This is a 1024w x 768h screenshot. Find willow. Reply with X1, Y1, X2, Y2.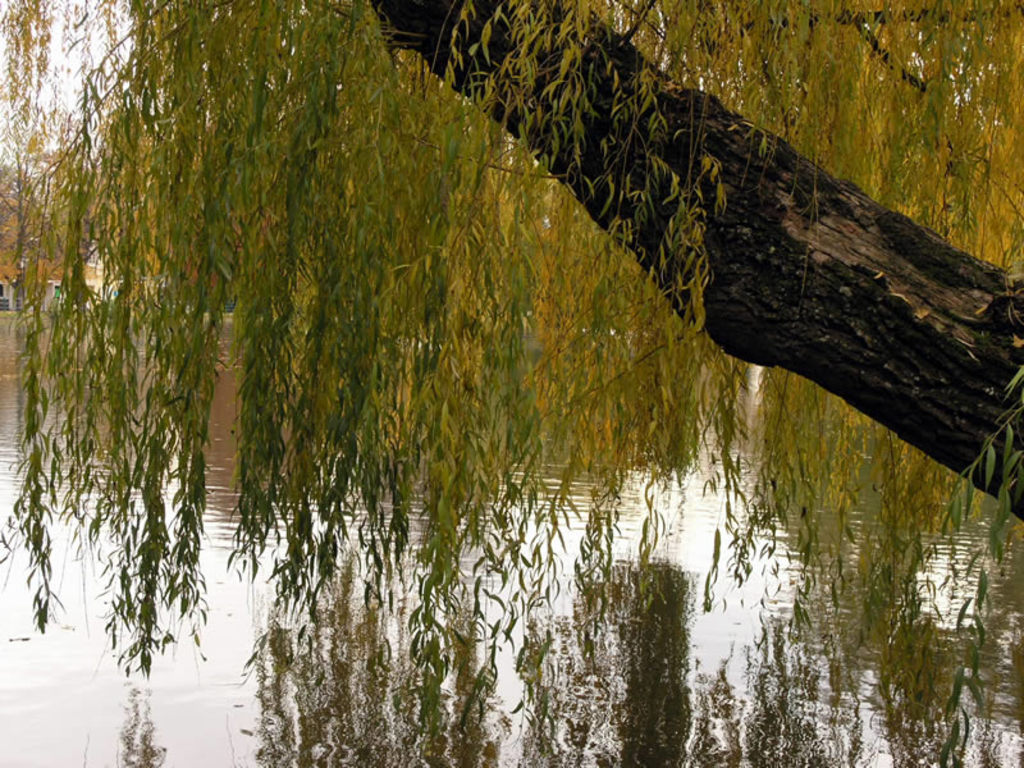
0, 0, 1023, 767.
